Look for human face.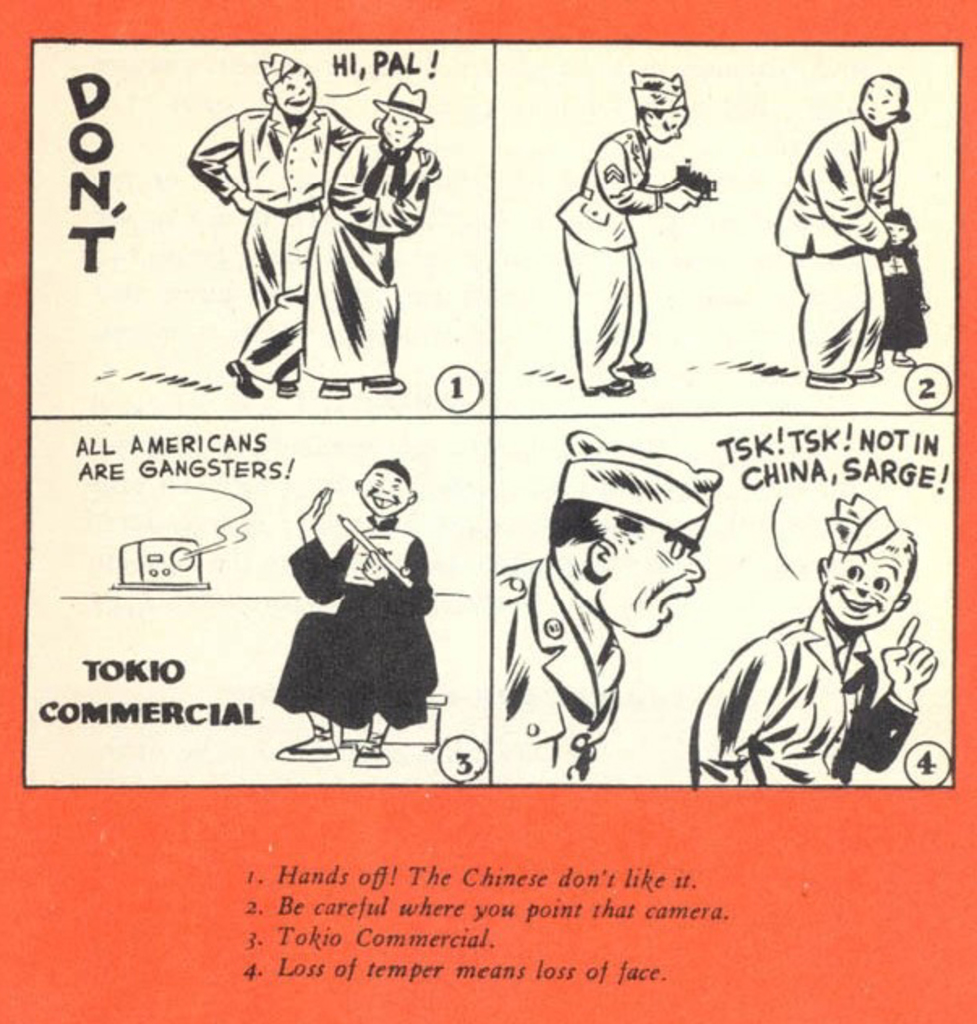
Found: x1=885 y1=222 x2=911 y2=243.
